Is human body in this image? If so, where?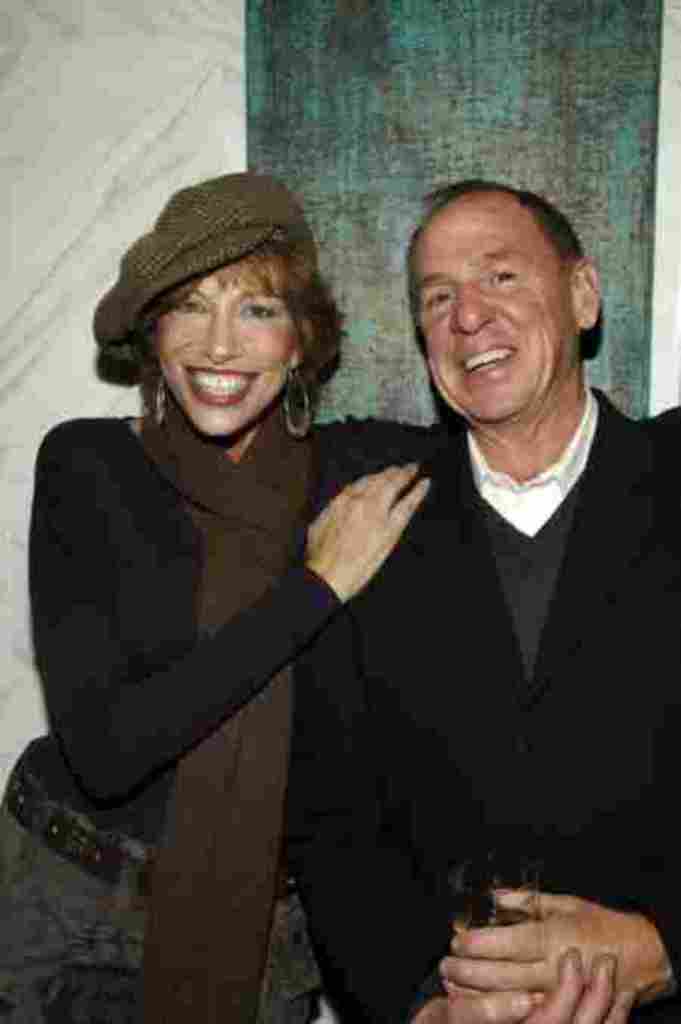
Yes, at 11/165/428/1021.
